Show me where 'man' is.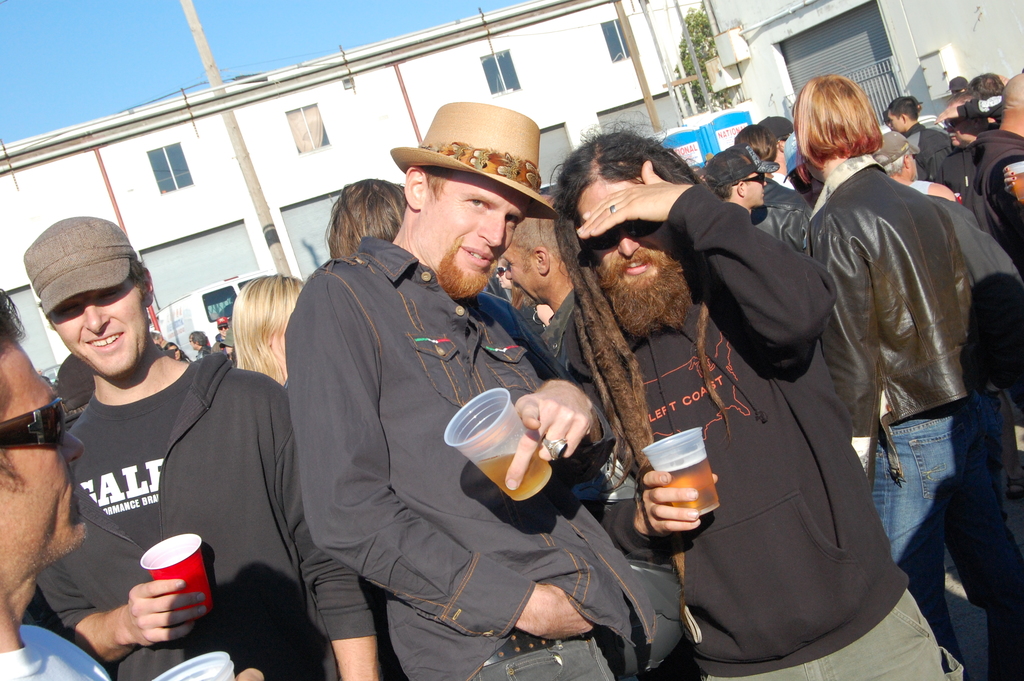
'man' is at select_region(700, 143, 779, 235).
